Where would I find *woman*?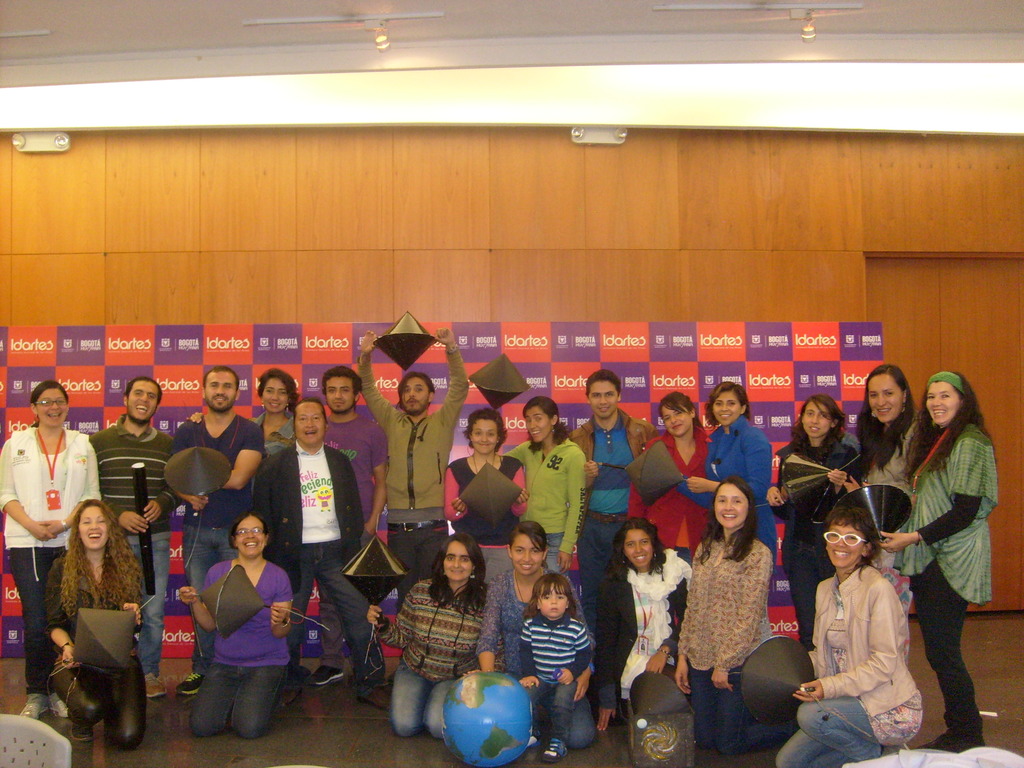
At [x1=873, y1=369, x2=999, y2=753].
